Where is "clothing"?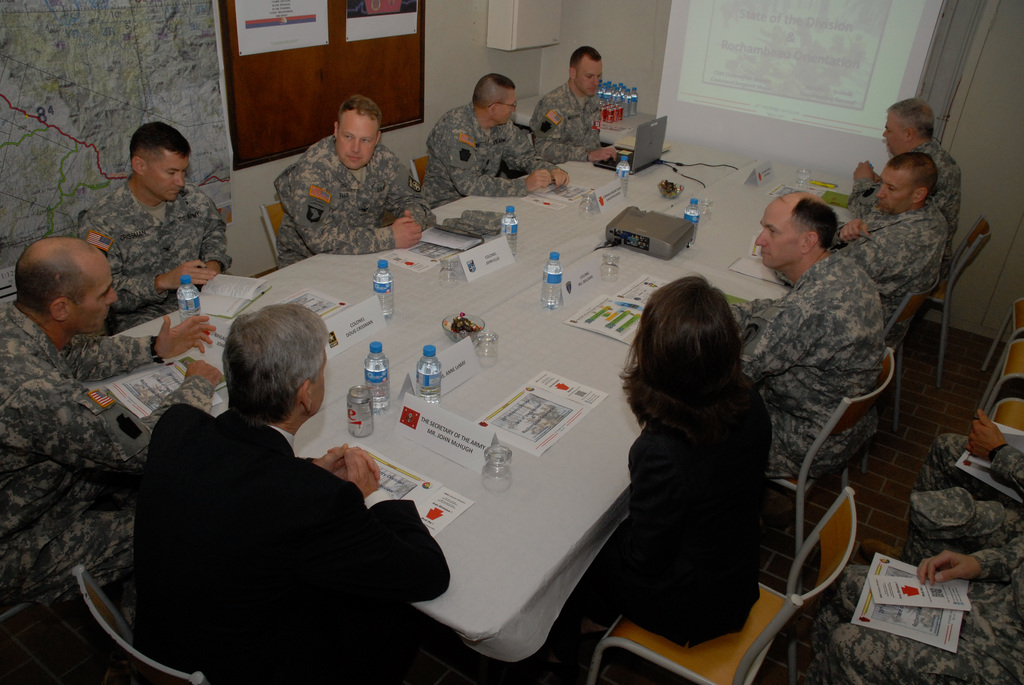
(left=132, top=411, right=452, bottom=684).
